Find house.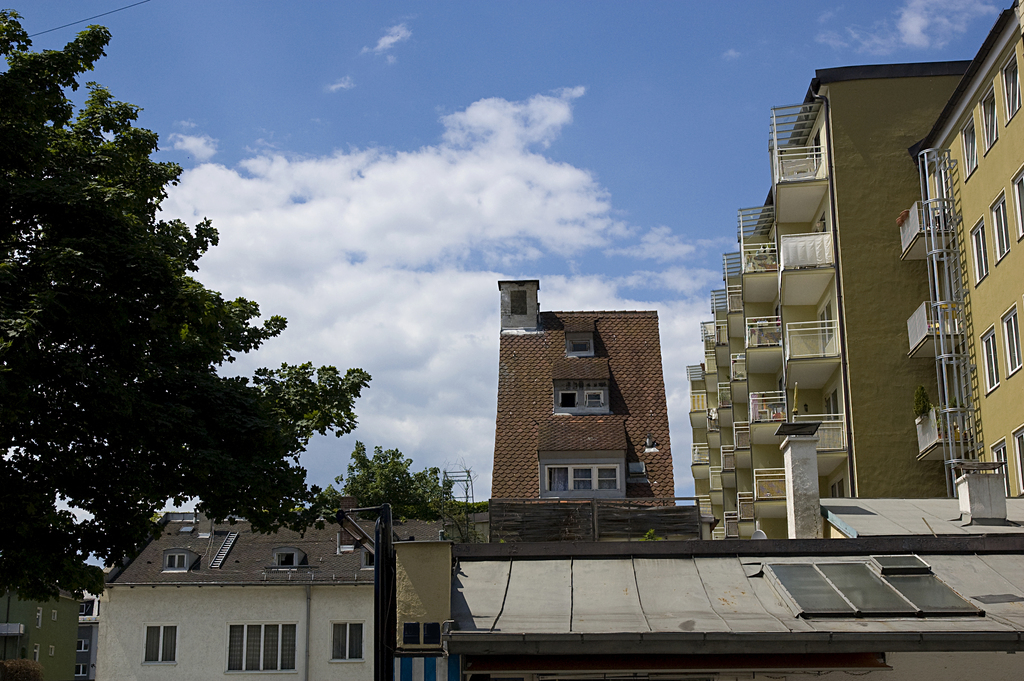
[x1=365, y1=416, x2=1023, y2=680].
